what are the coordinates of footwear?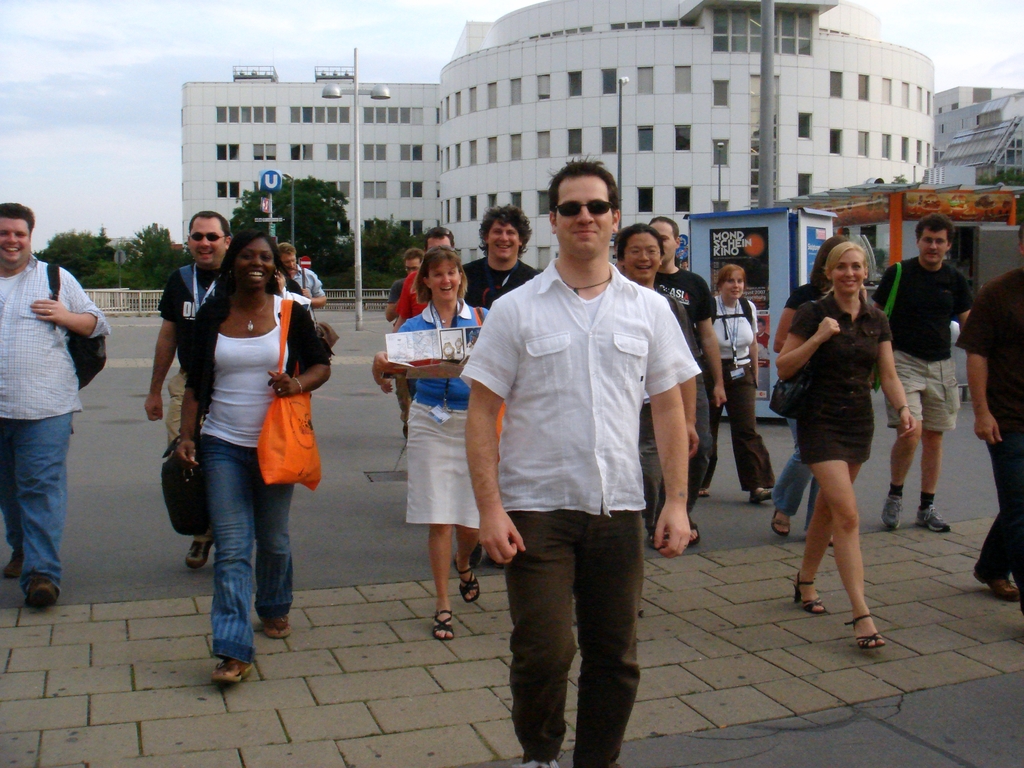
detection(973, 566, 1017, 599).
